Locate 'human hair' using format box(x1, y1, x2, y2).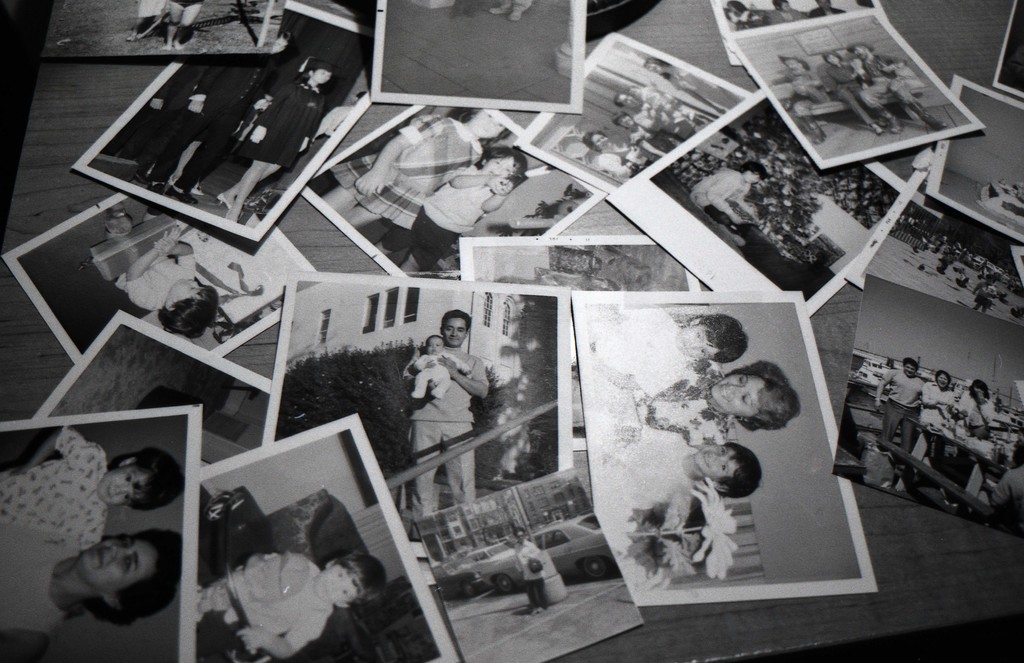
box(726, 0, 748, 13).
